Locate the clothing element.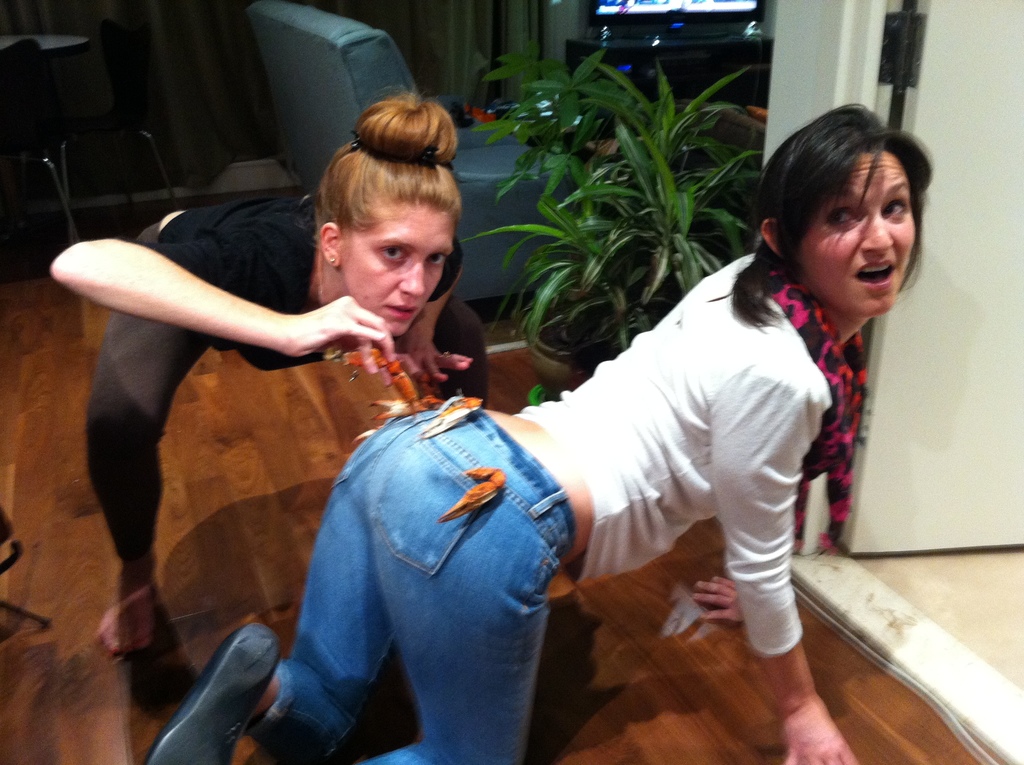
Element bbox: box(84, 198, 490, 553).
